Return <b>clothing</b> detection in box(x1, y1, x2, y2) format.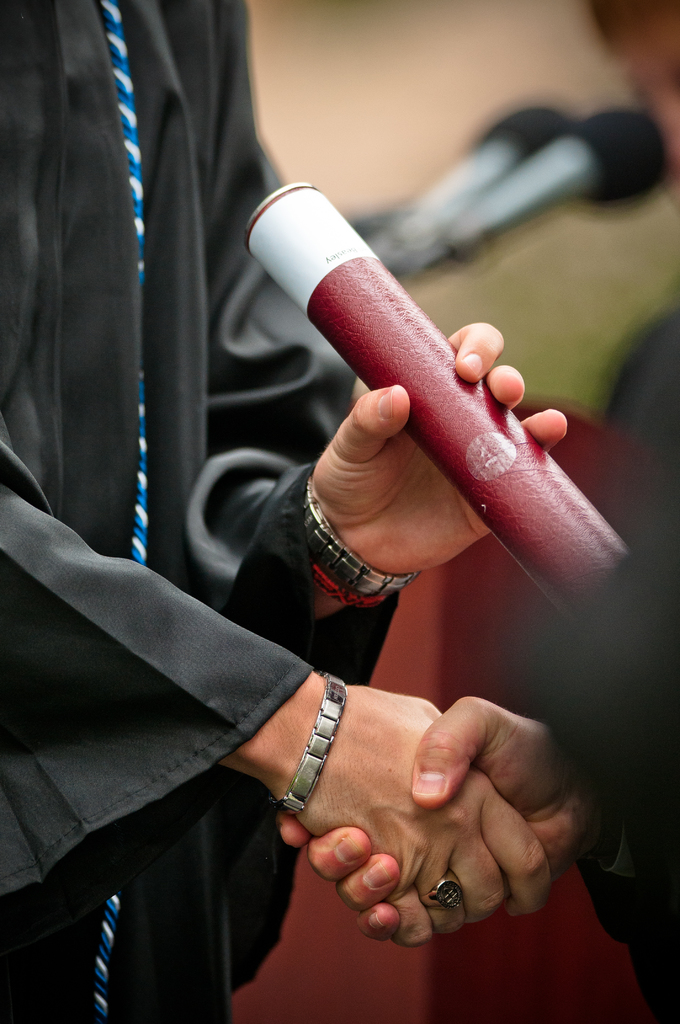
box(0, 0, 353, 1023).
